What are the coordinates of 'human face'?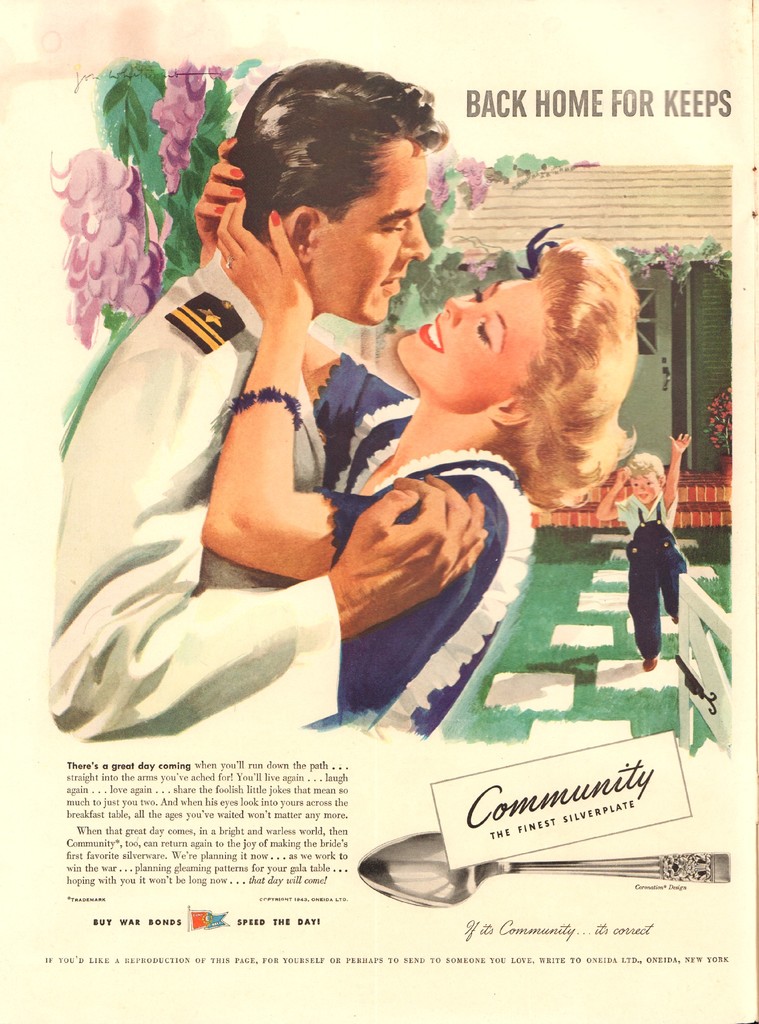
box(310, 150, 429, 332).
